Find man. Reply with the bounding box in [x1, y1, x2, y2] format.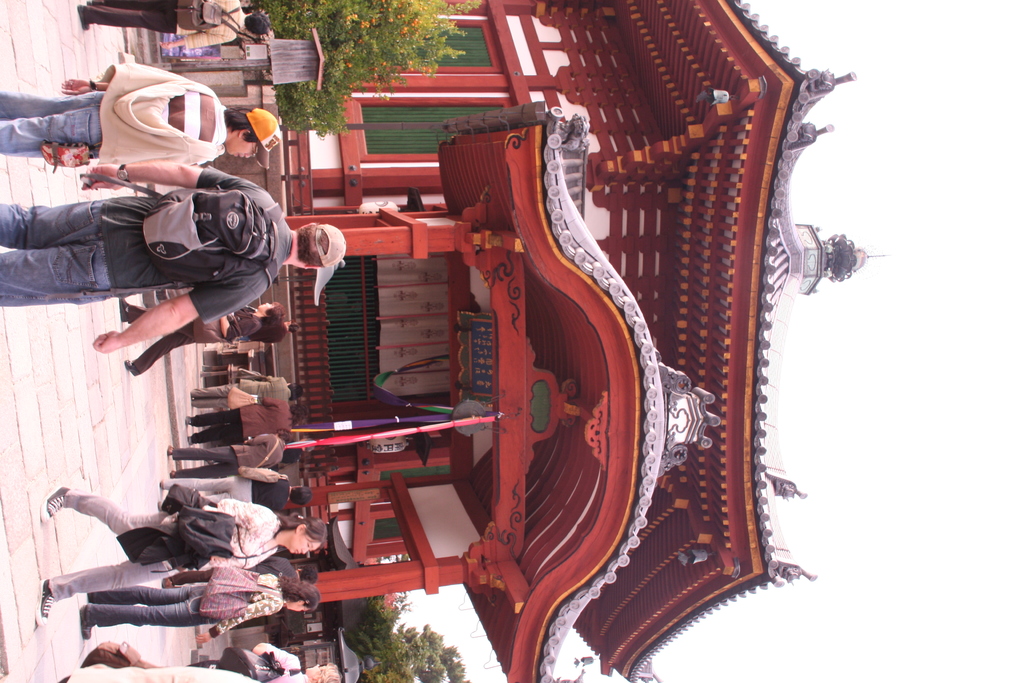
[191, 377, 303, 411].
